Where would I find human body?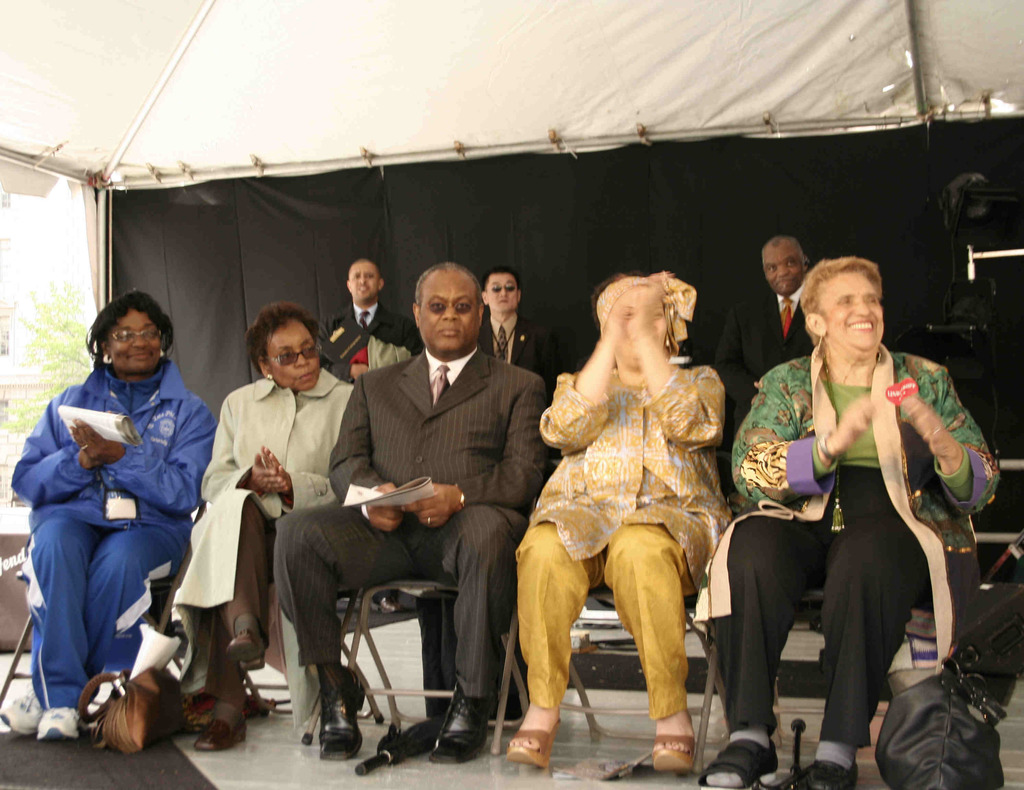
At rect(277, 342, 554, 765).
